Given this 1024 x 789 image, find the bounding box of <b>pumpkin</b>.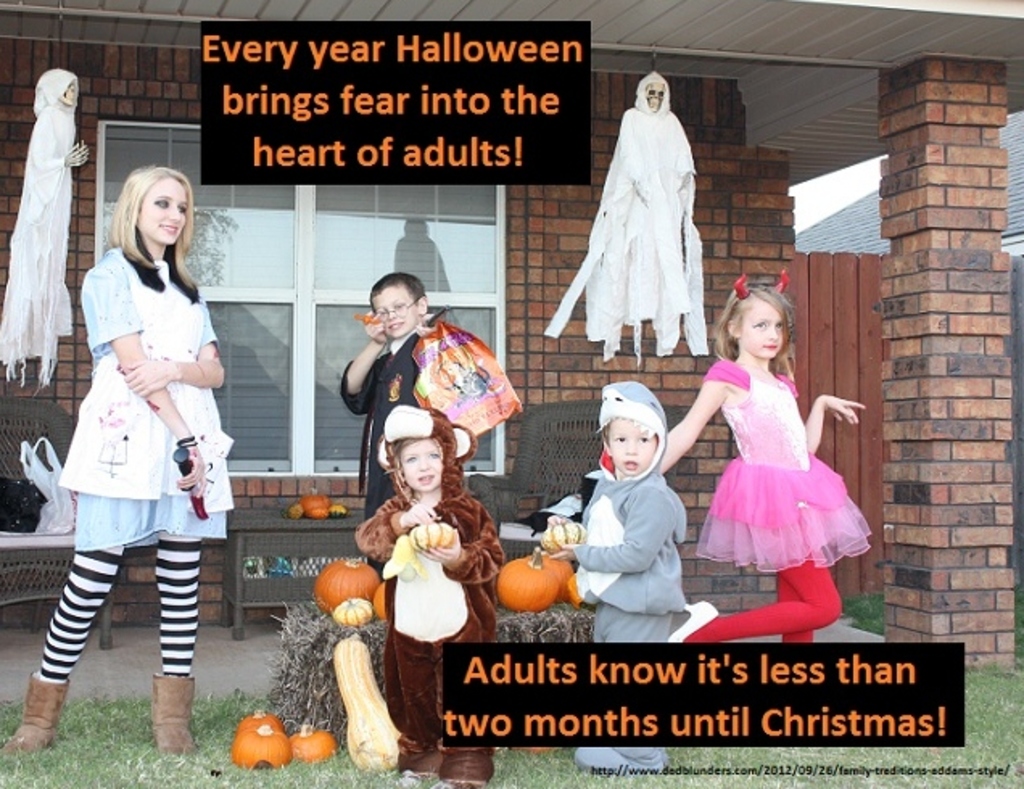
<bbox>296, 490, 333, 517</bbox>.
